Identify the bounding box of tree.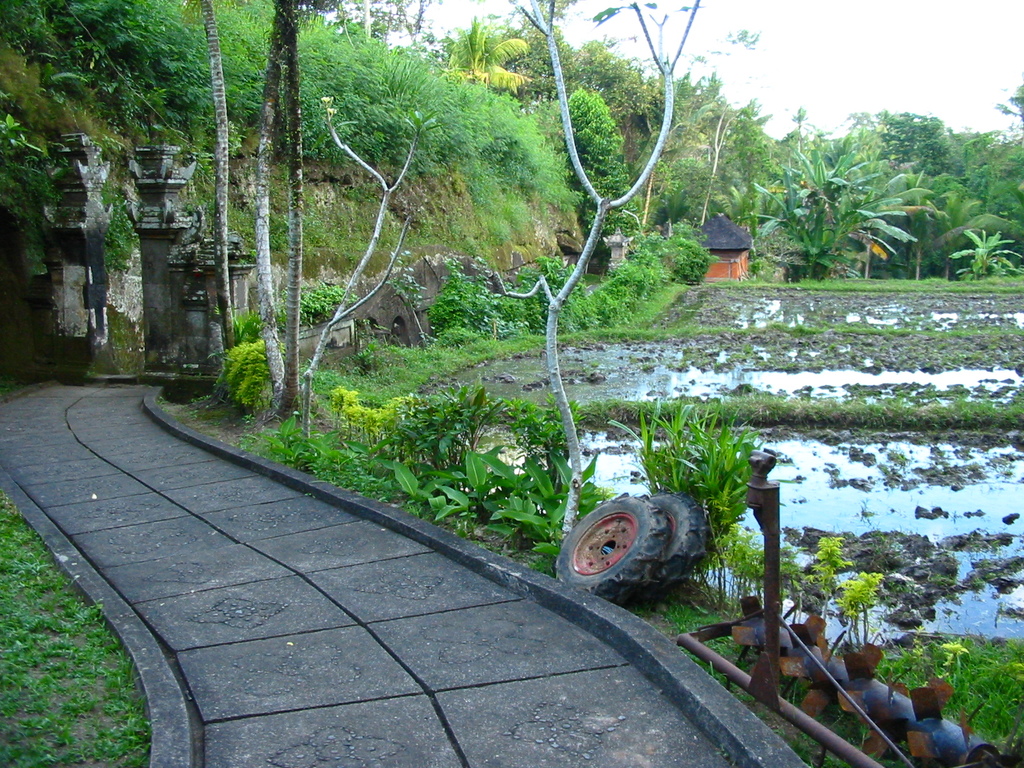
[227, 0, 411, 438].
